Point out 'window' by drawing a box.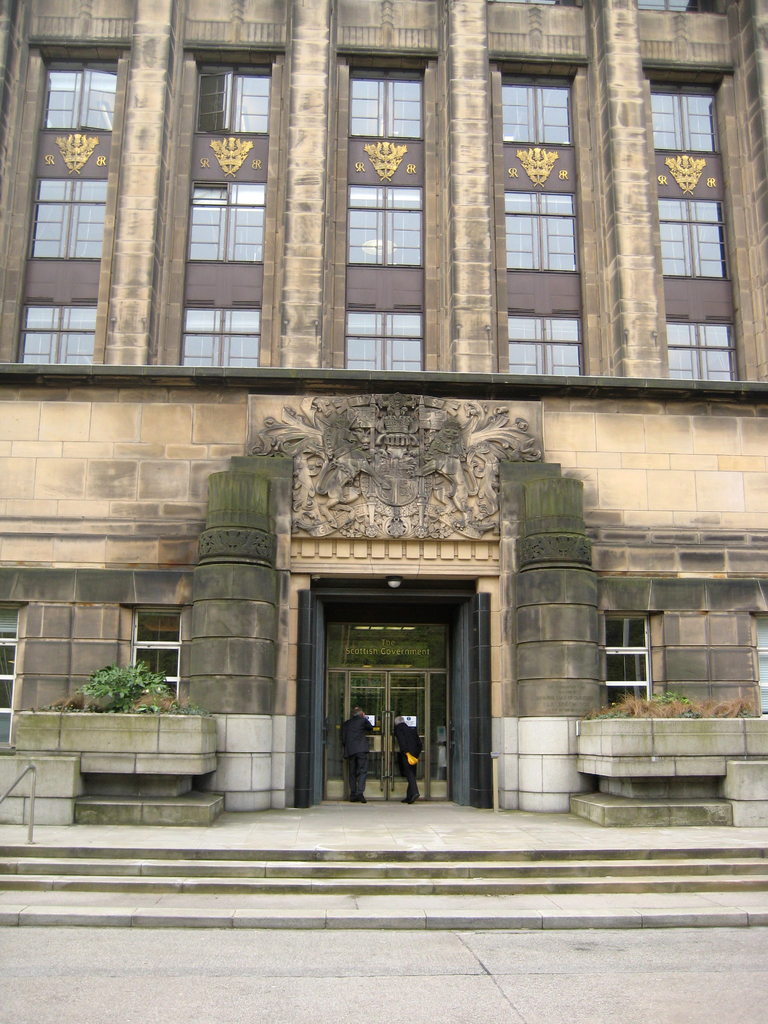
box=[0, 42, 135, 364].
